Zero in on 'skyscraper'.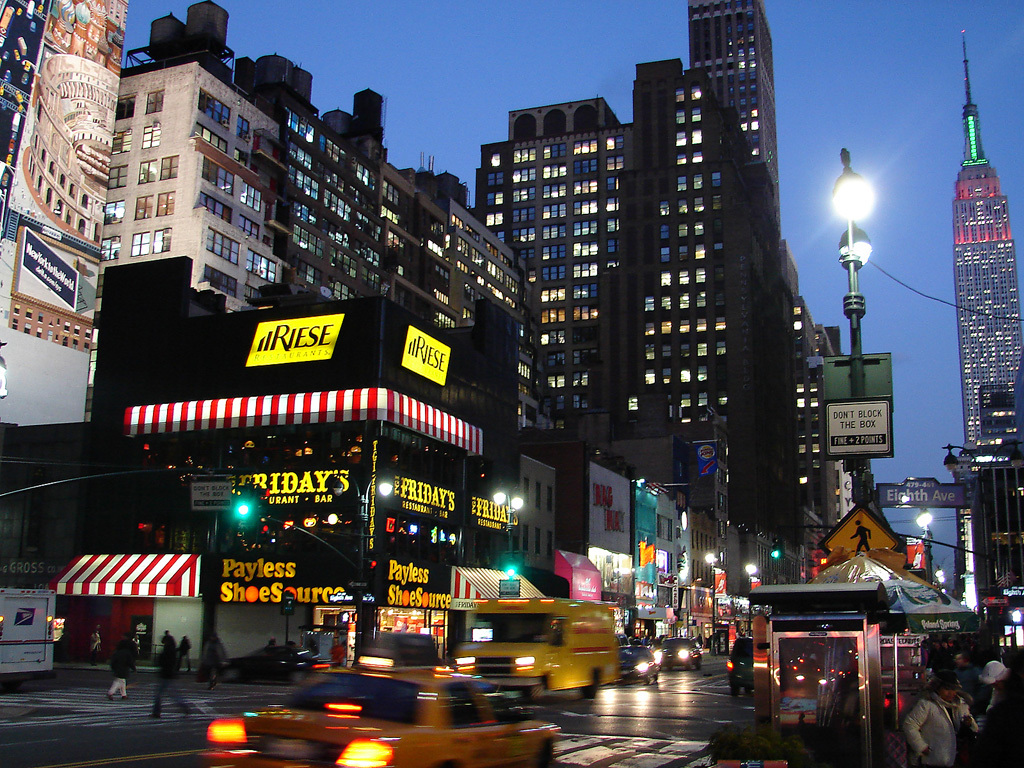
Zeroed in: box=[466, 1, 854, 530].
